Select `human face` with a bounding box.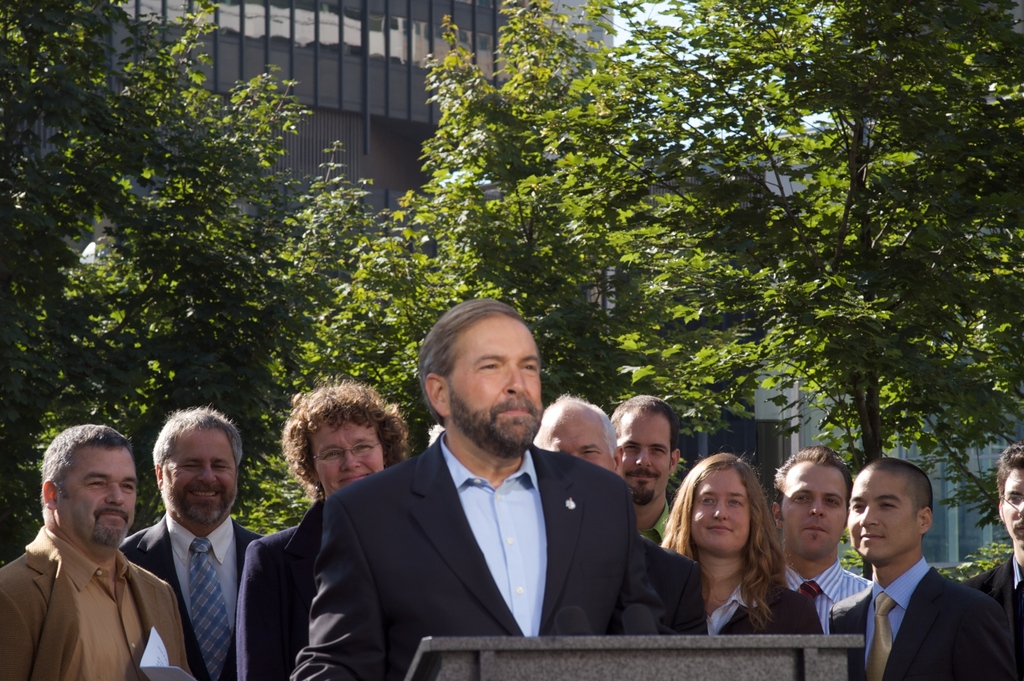
left=620, top=409, right=671, bottom=505.
